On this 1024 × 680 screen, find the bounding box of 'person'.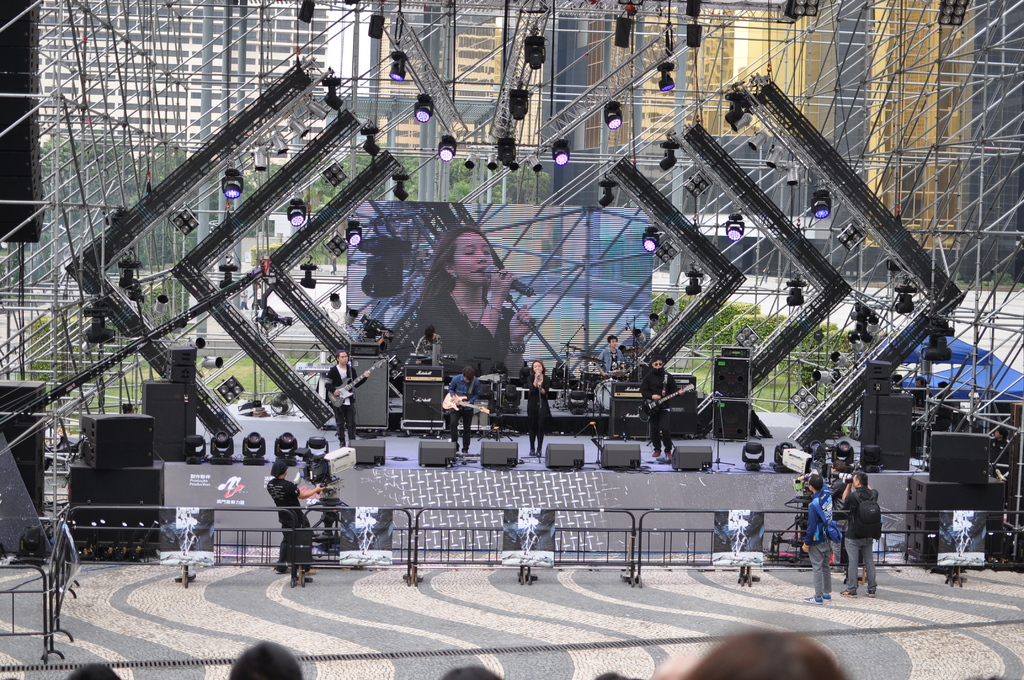
Bounding box: [x1=259, y1=457, x2=317, y2=581].
